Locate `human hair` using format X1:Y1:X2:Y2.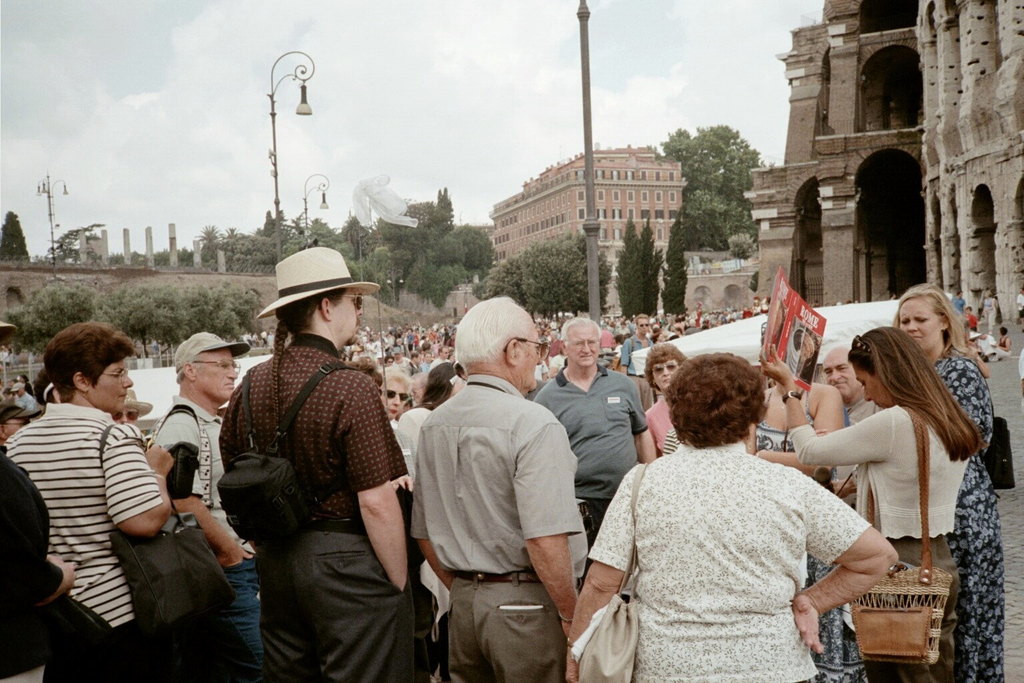
455:292:533:366.
